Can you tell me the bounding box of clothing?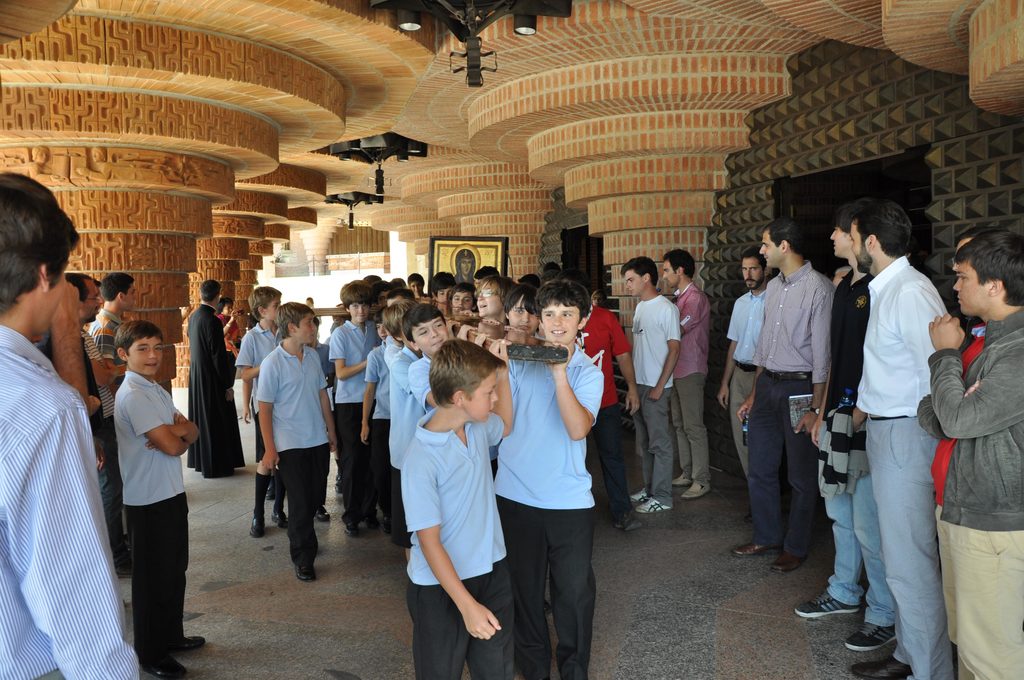
crop(511, 341, 604, 679).
